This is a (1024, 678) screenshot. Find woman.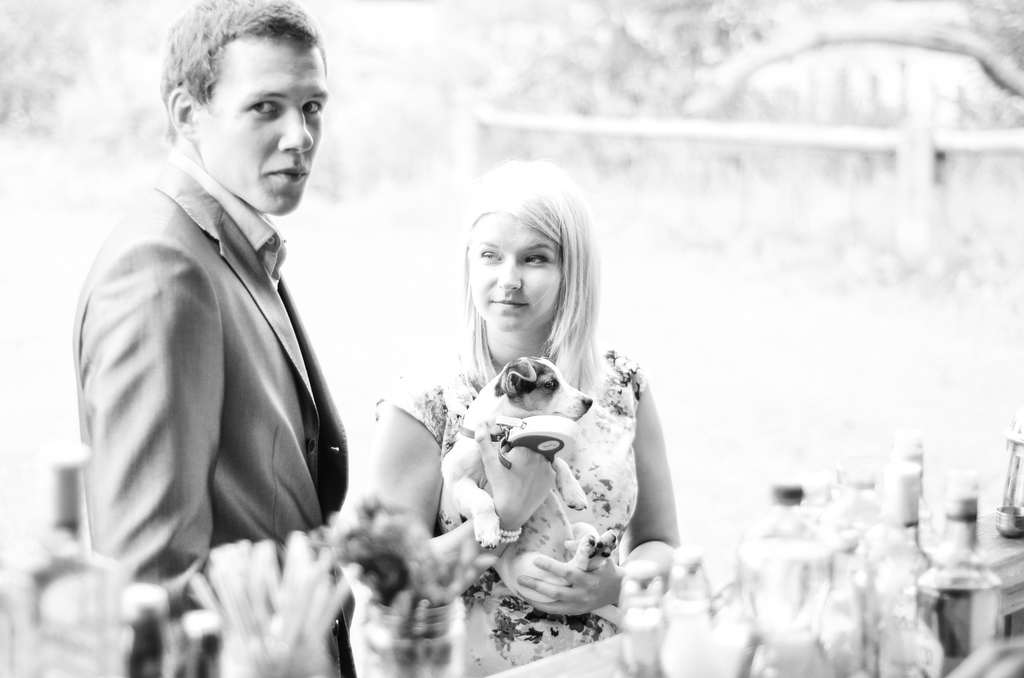
Bounding box: x1=370 y1=157 x2=678 y2=677.
